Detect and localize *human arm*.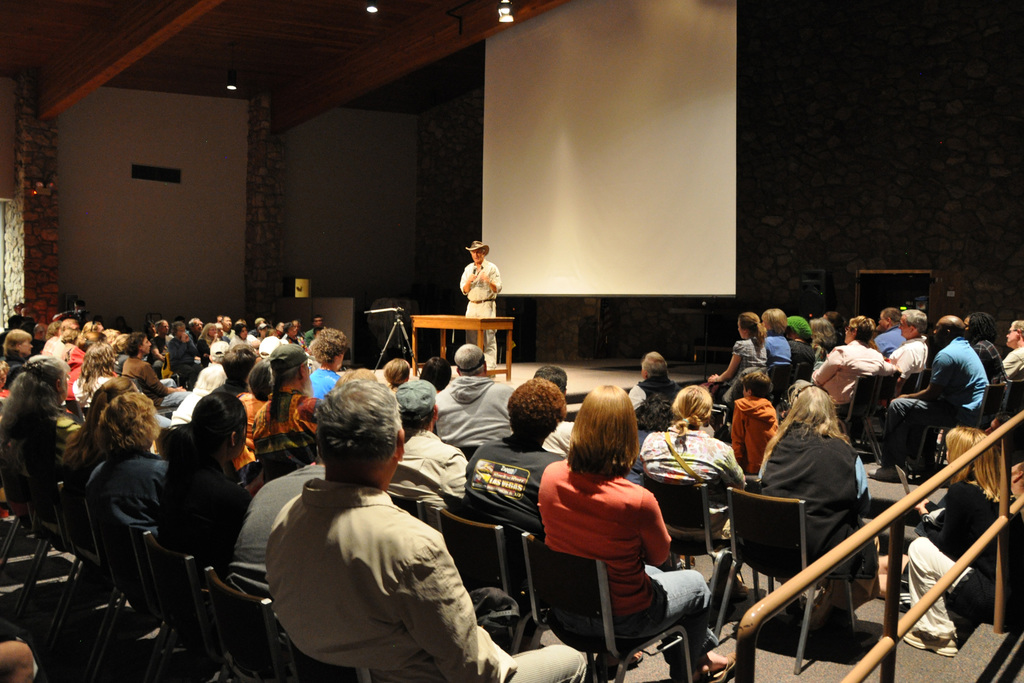
Localized at 917/495/956/554.
